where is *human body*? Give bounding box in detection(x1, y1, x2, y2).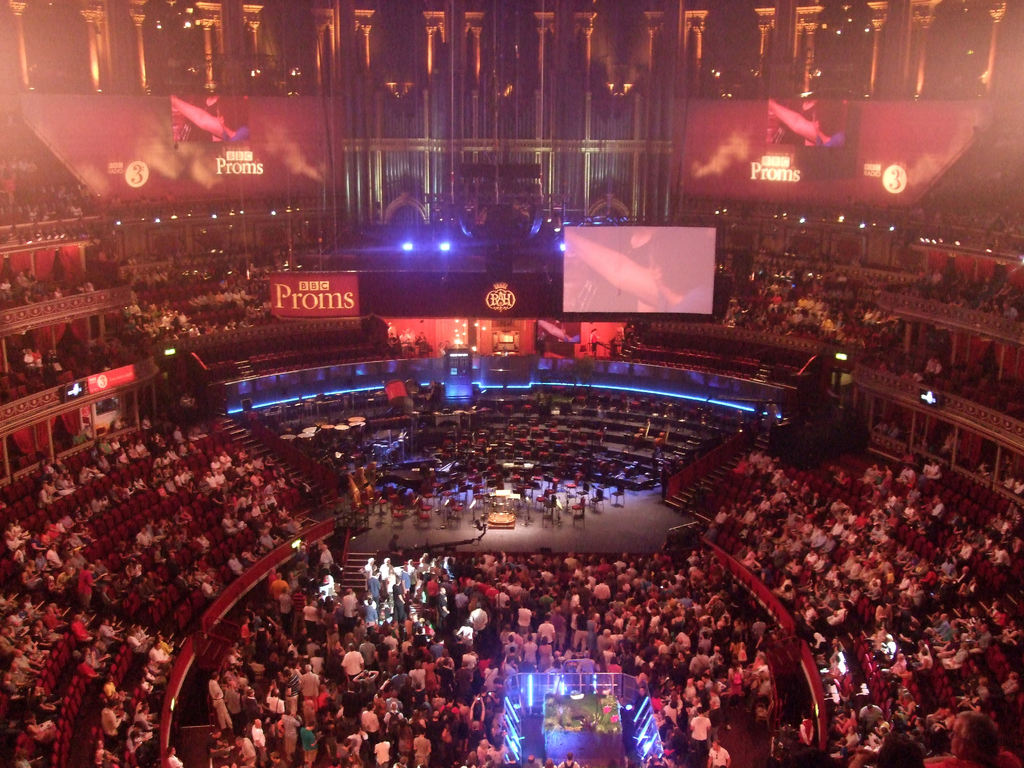
detection(144, 643, 164, 676).
